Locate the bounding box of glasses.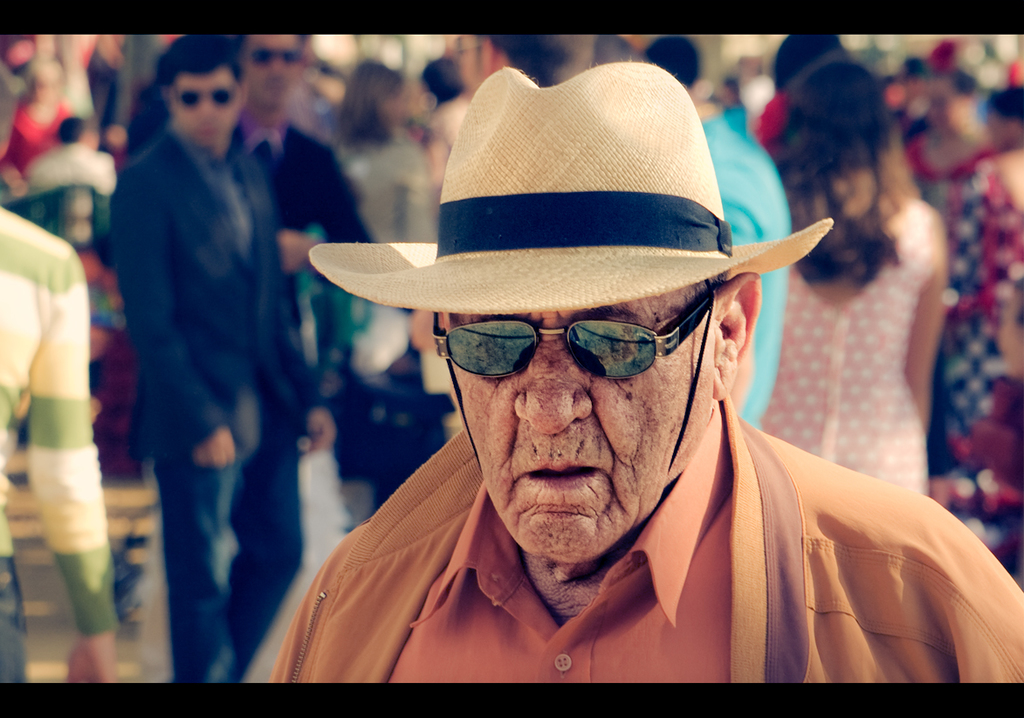
Bounding box: (245, 47, 307, 69).
